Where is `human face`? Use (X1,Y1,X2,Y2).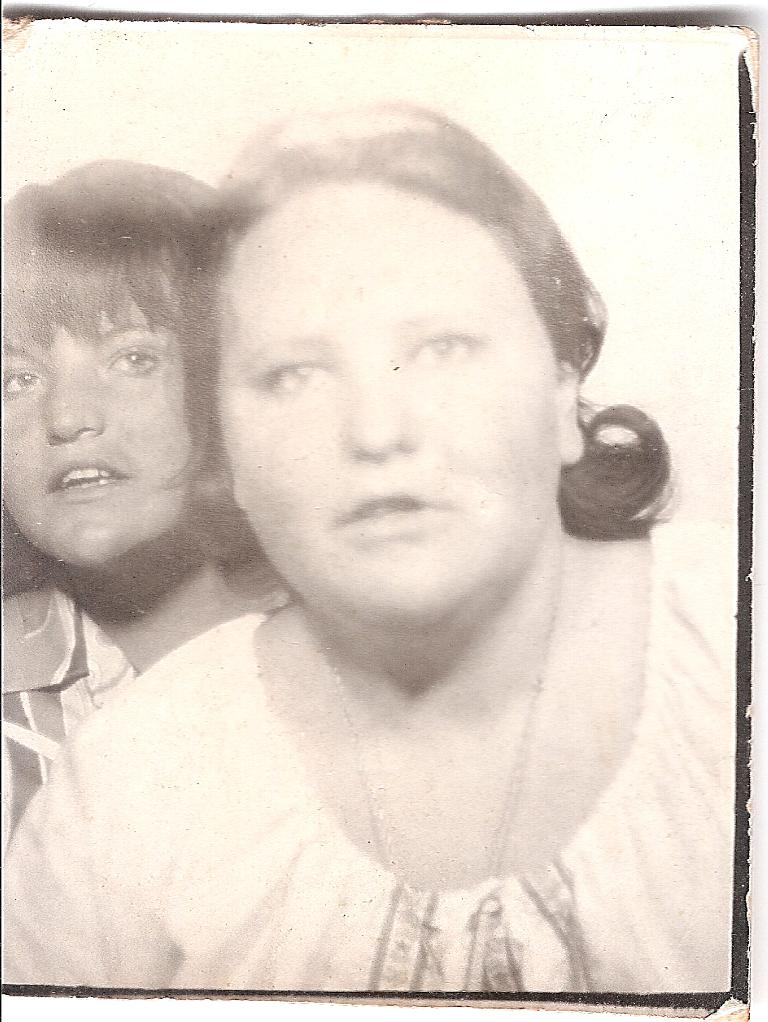
(0,300,190,572).
